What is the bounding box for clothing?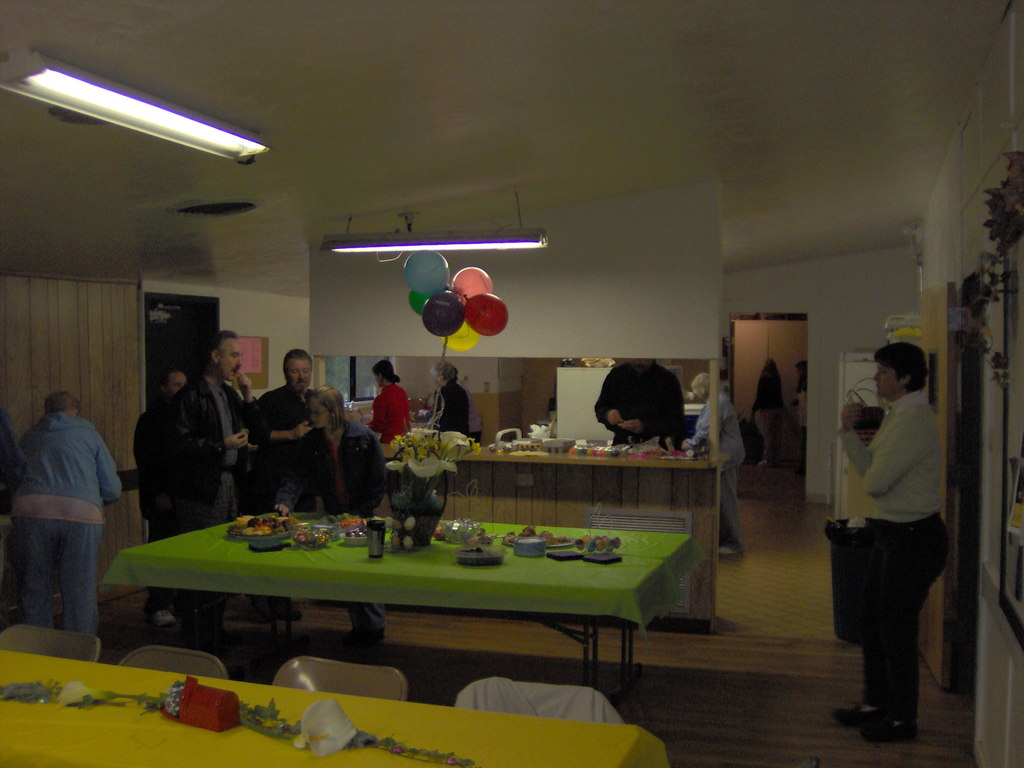
(591, 362, 685, 455).
